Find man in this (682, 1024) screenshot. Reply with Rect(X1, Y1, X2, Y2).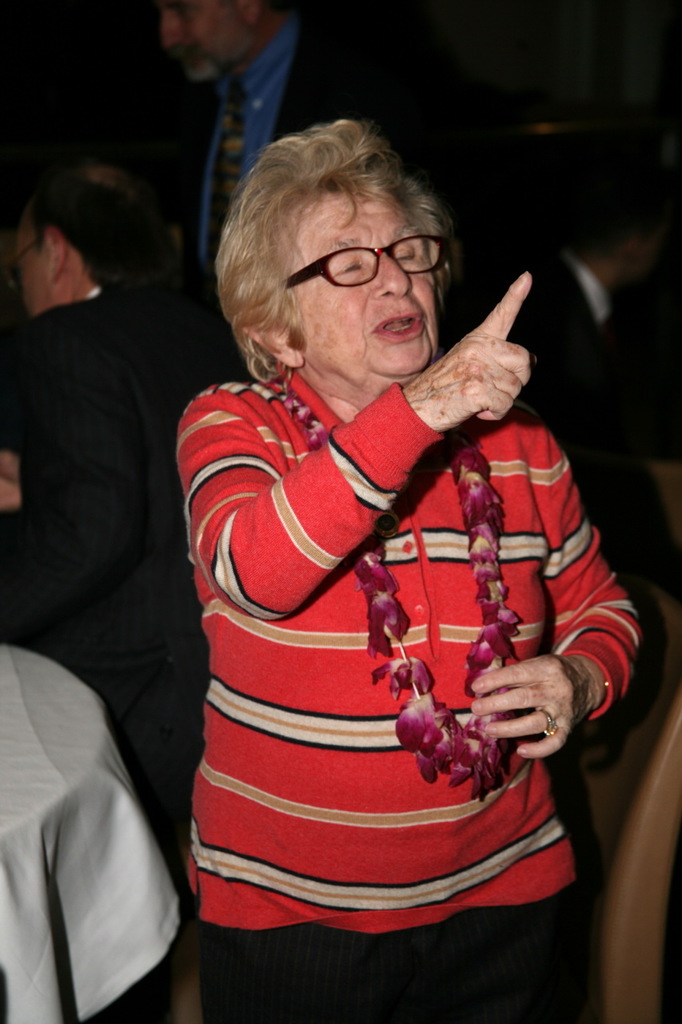
Rect(483, 154, 681, 829).
